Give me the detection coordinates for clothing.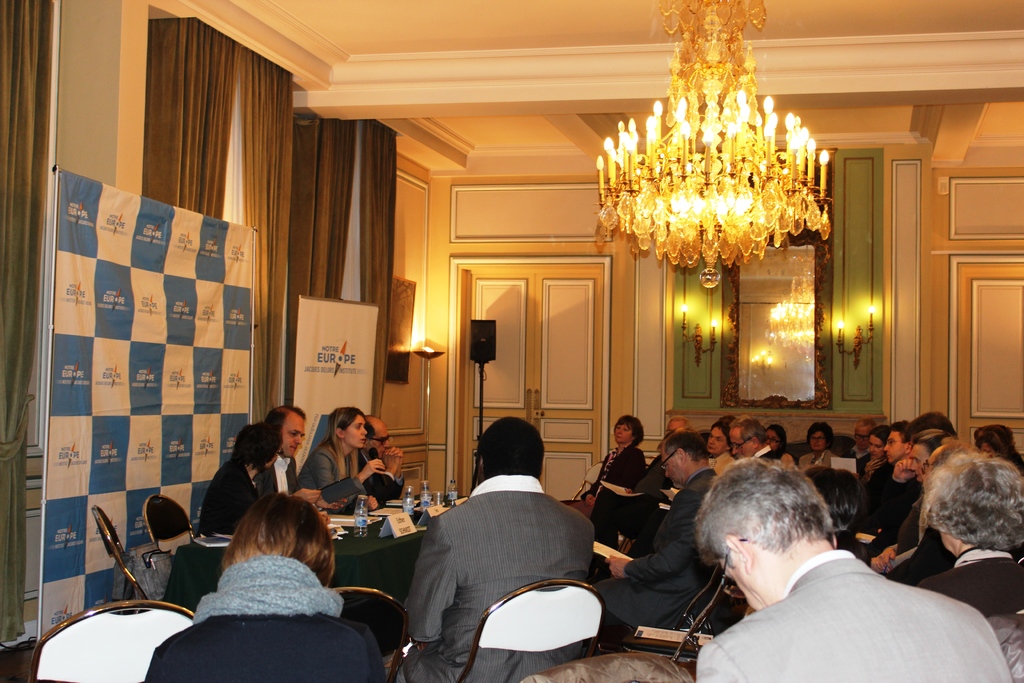
x1=255 y1=457 x2=305 y2=497.
